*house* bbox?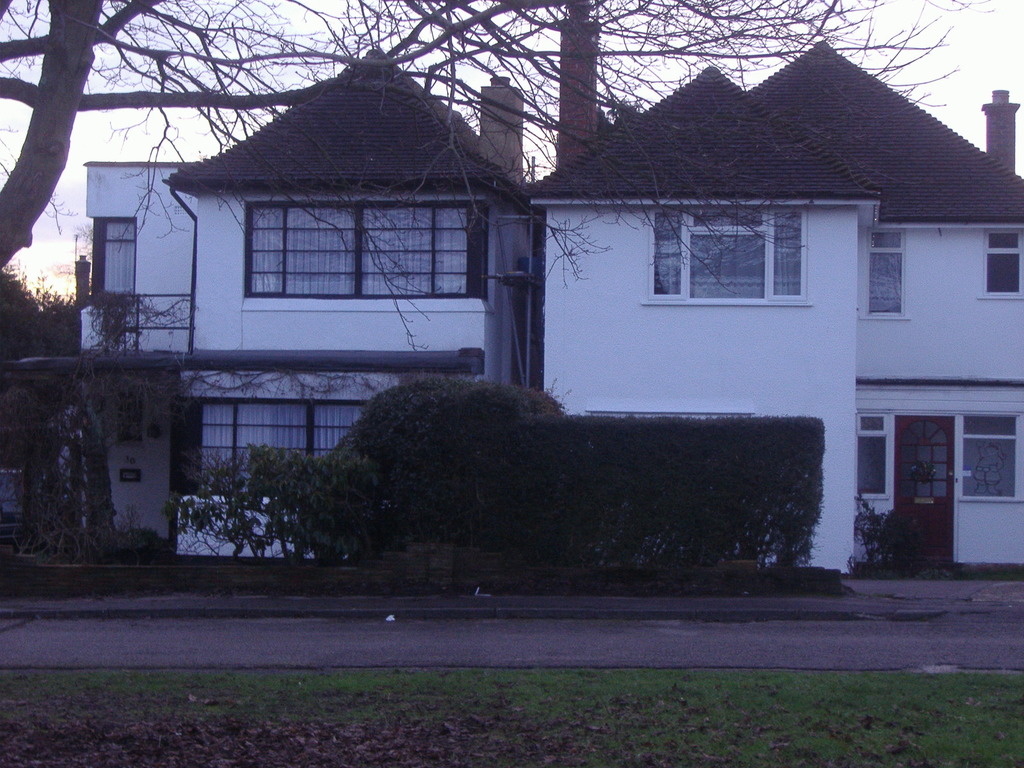
box(37, 102, 618, 555)
